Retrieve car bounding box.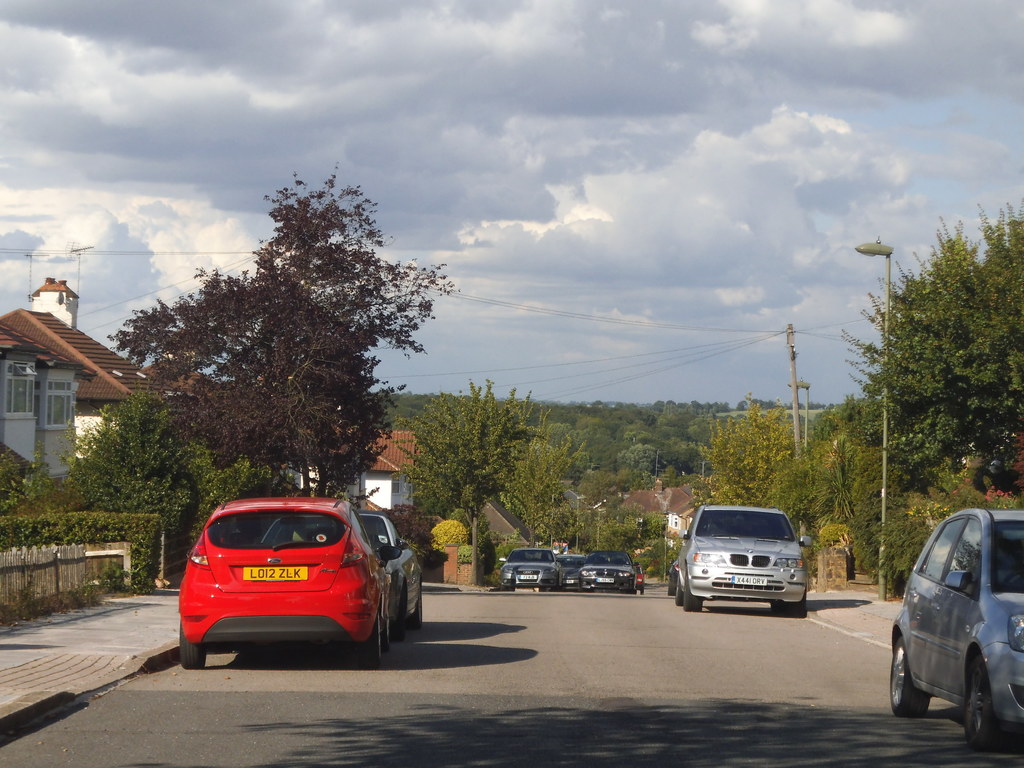
Bounding box: (677, 506, 812, 618).
